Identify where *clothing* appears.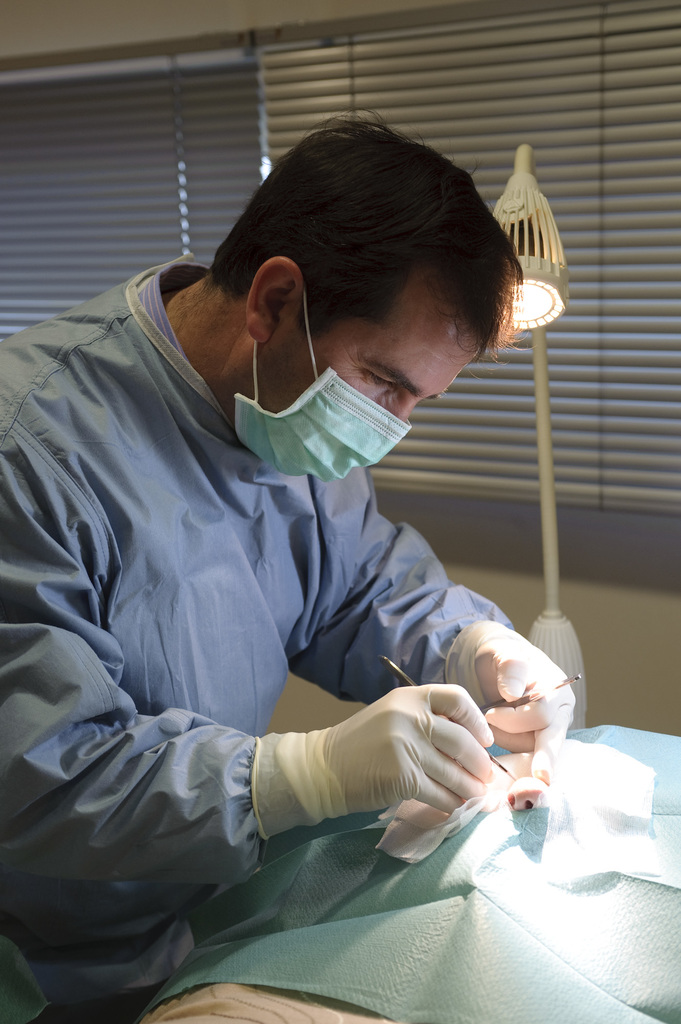
Appears at bbox=[29, 207, 586, 1020].
